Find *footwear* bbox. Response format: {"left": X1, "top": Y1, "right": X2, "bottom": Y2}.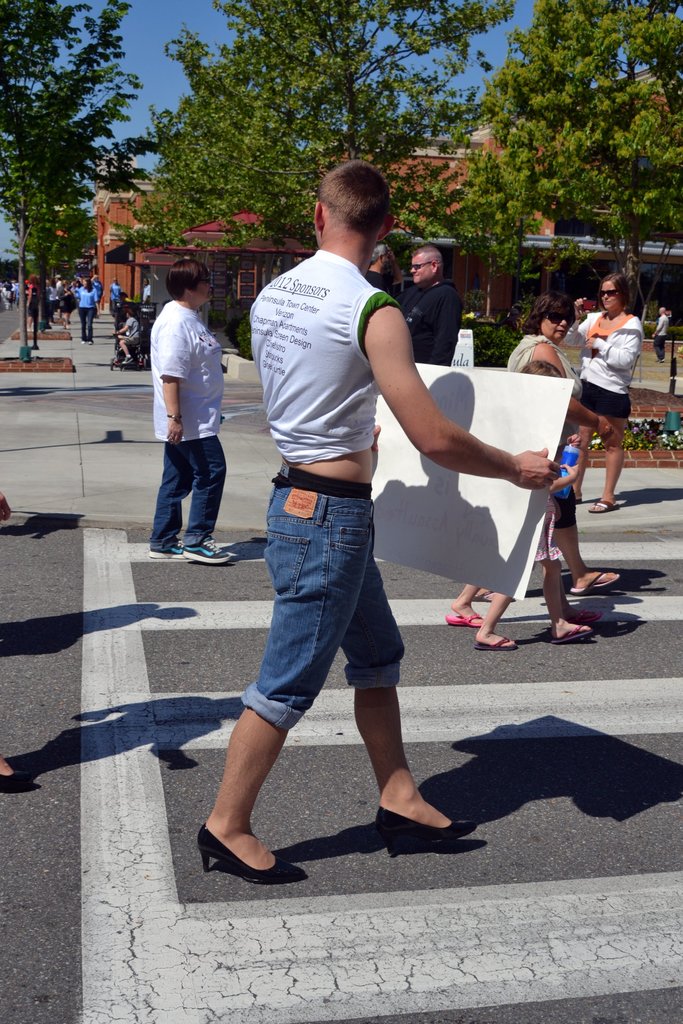
{"left": 594, "top": 502, "right": 627, "bottom": 515}.
